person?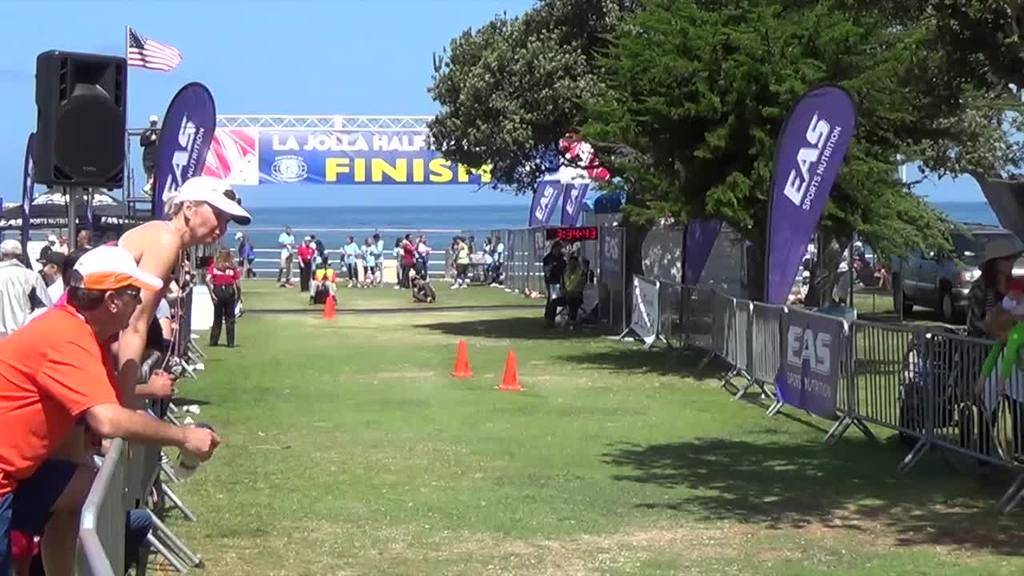
locate(411, 275, 422, 302)
